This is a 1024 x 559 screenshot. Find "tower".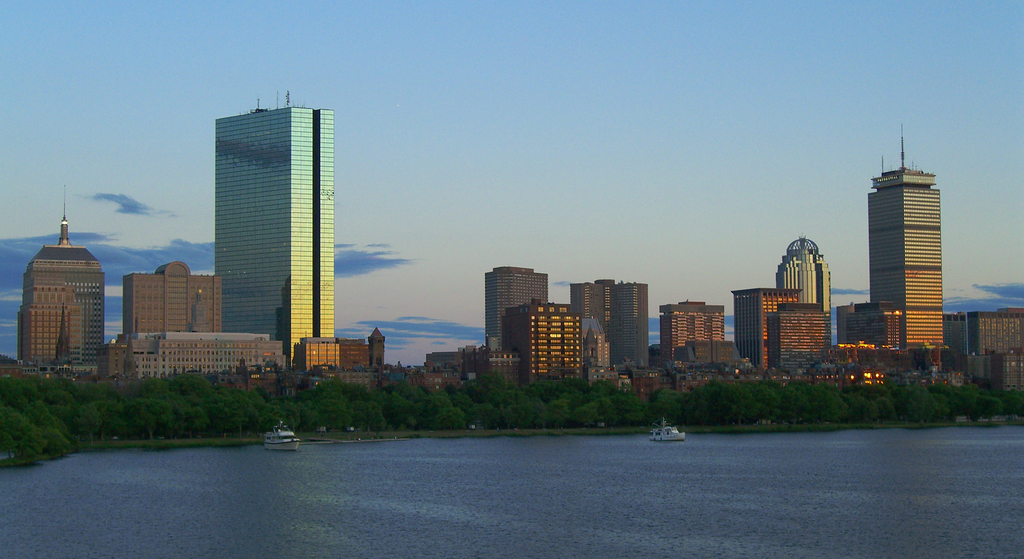
Bounding box: (left=561, top=273, right=653, bottom=380).
